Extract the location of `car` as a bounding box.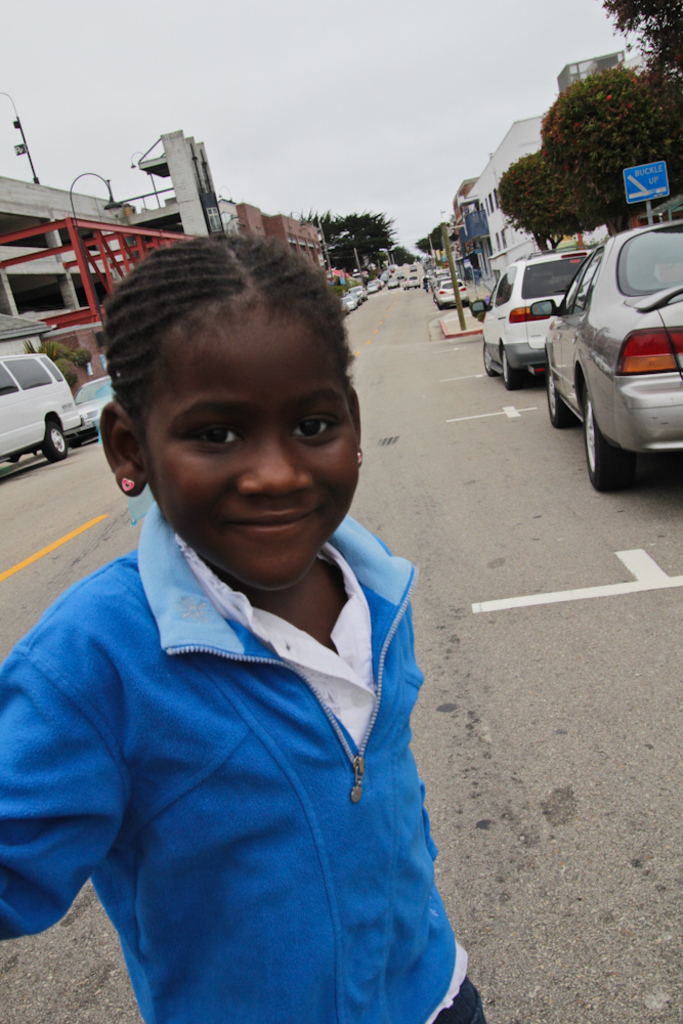
crop(472, 245, 603, 392).
